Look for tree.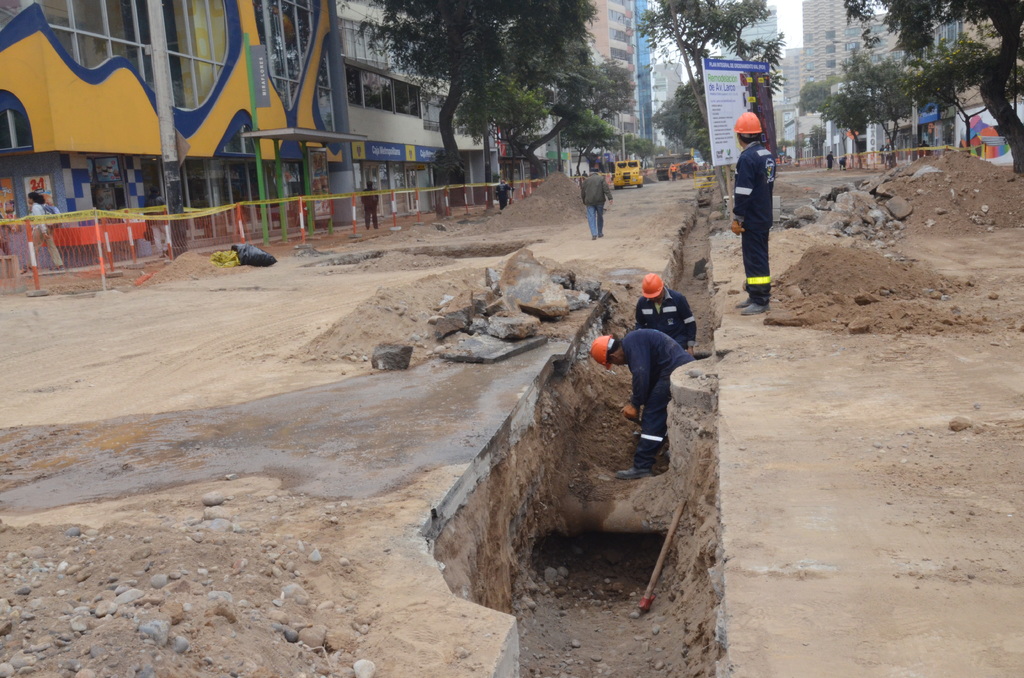
Found: {"x1": 637, "y1": 0, "x2": 768, "y2": 163}.
